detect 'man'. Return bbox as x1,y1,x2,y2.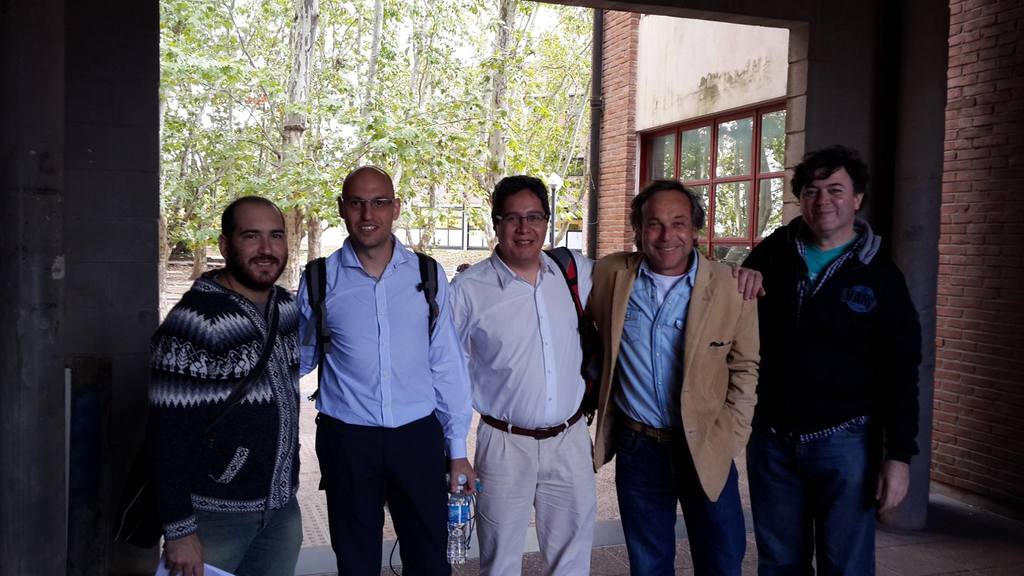
449,174,767,575.
